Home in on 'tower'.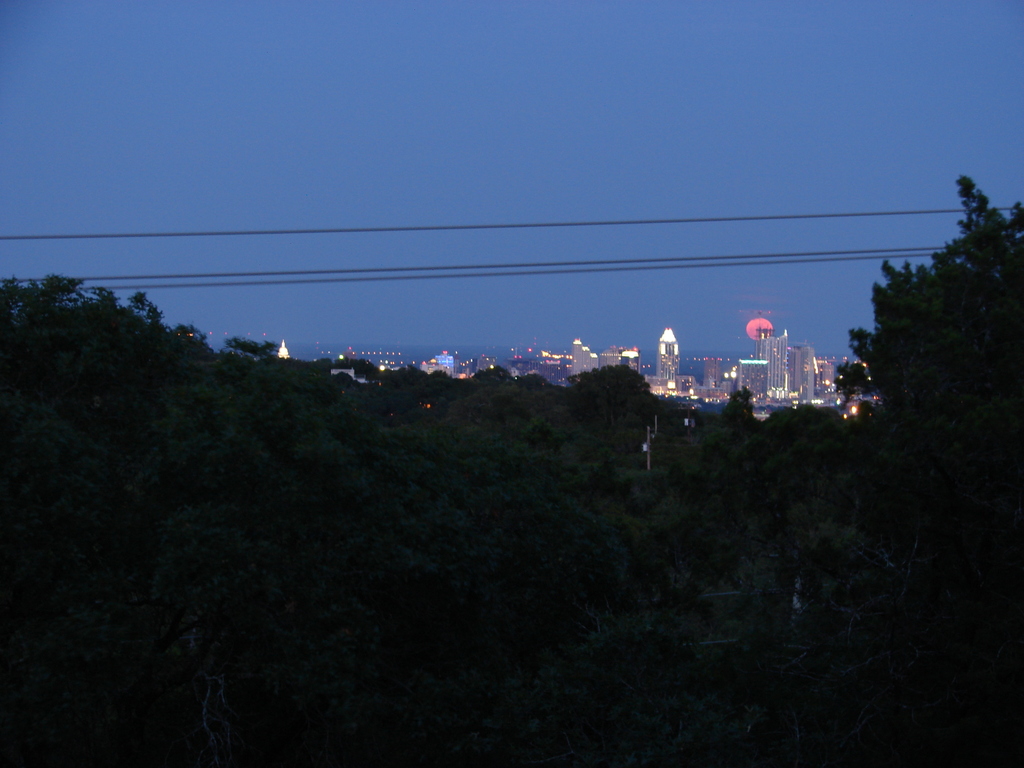
Homed in at detection(644, 313, 688, 404).
